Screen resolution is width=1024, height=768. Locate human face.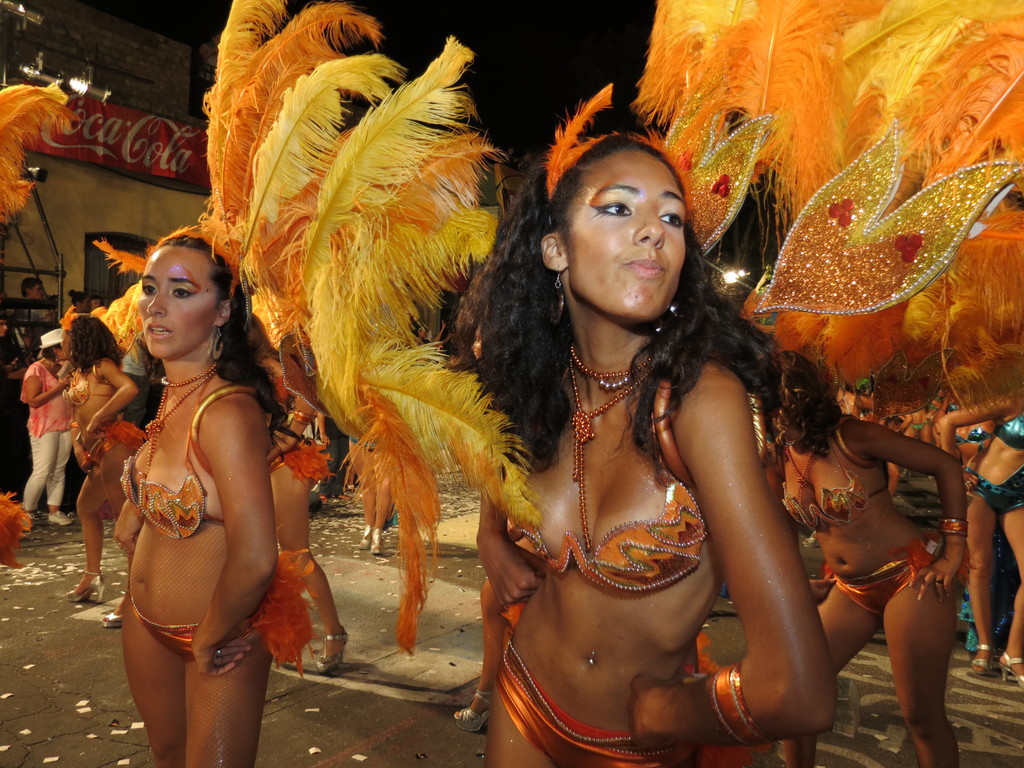
bbox(572, 154, 684, 319).
